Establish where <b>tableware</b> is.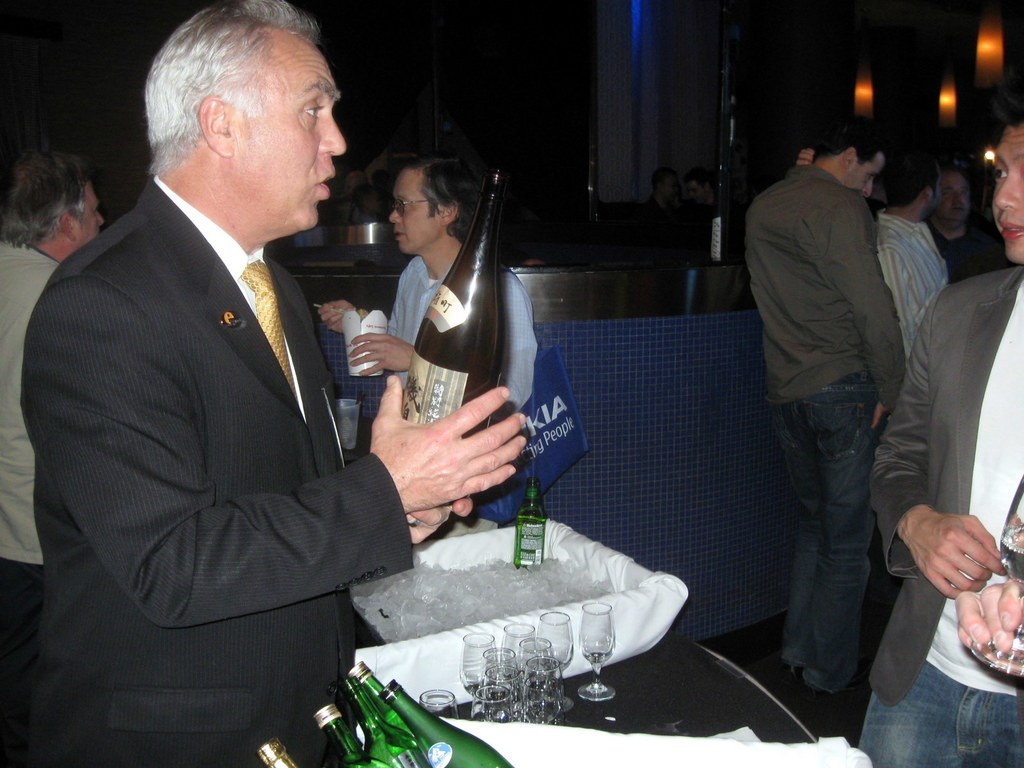
Established at rect(578, 599, 619, 699).
